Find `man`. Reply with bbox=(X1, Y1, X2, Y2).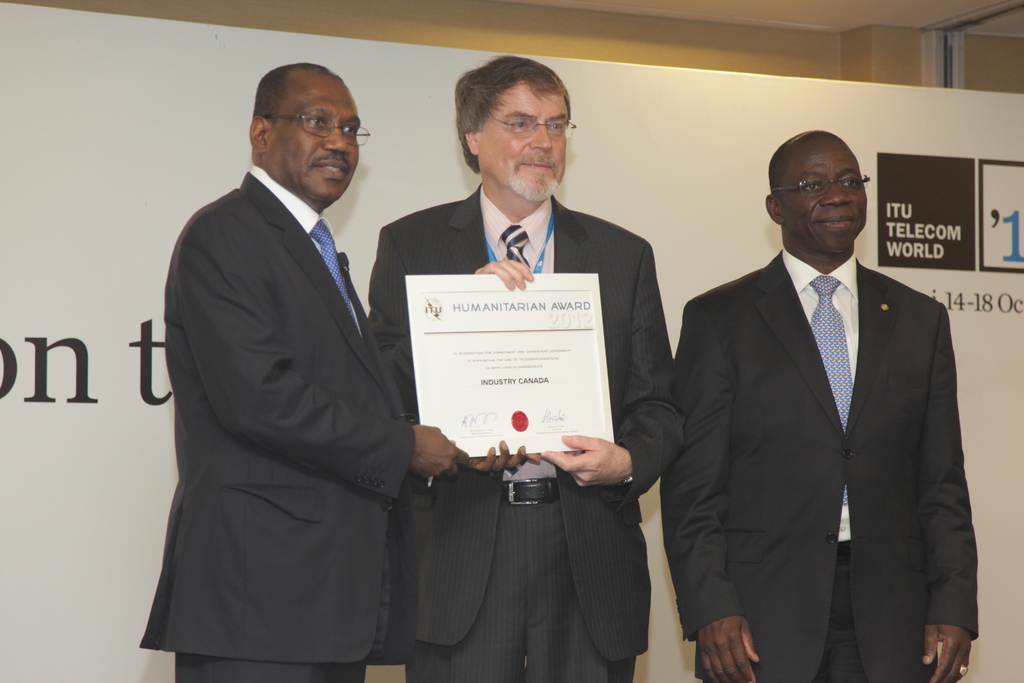
bbox=(137, 56, 470, 682).
